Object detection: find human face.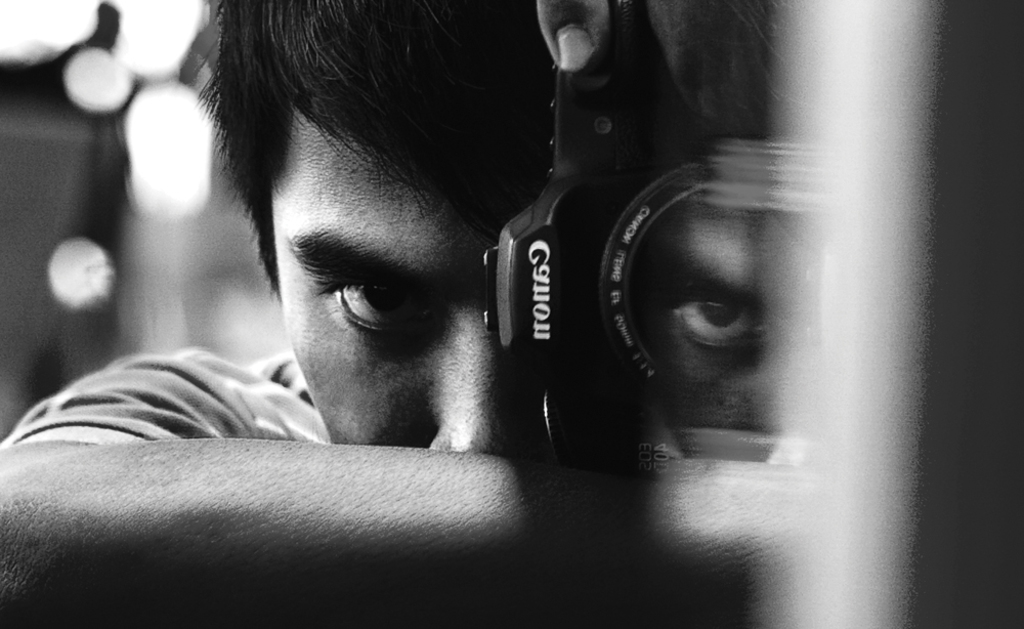
rect(268, 107, 509, 454).
